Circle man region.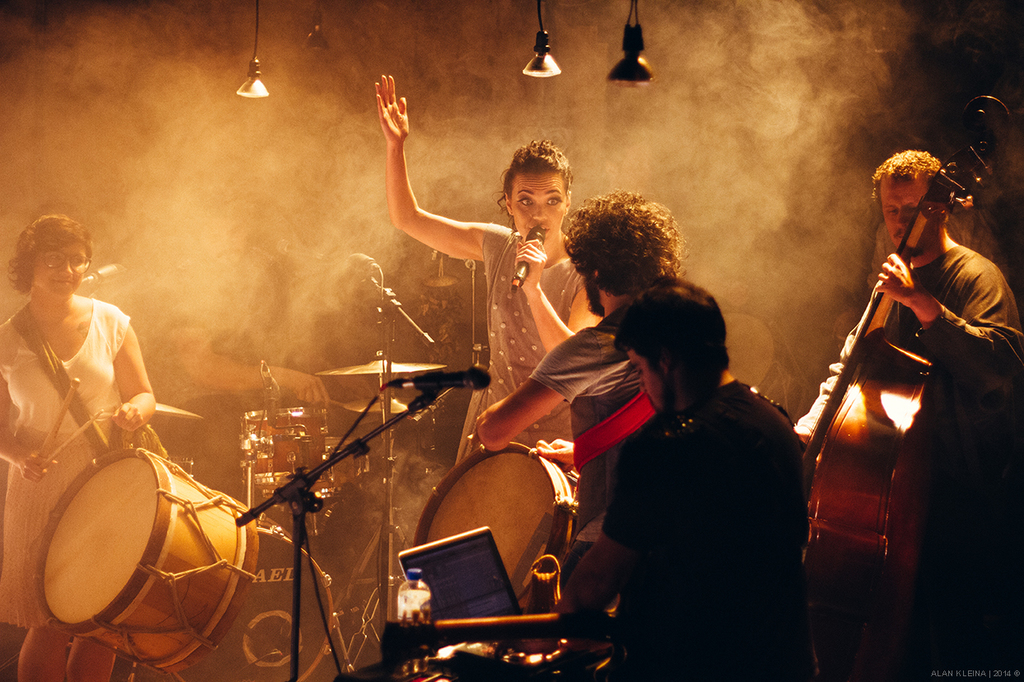
Region: [left=472, top=186, right=688, bottom=573].
